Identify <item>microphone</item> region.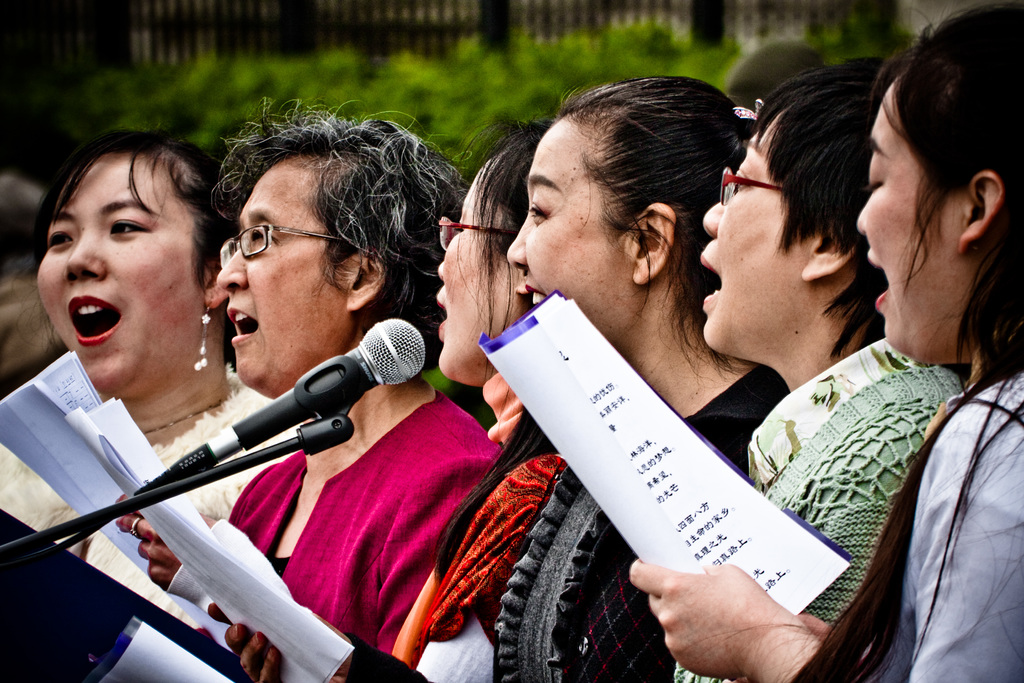
Region: rect(189, 331, 419, 472).
